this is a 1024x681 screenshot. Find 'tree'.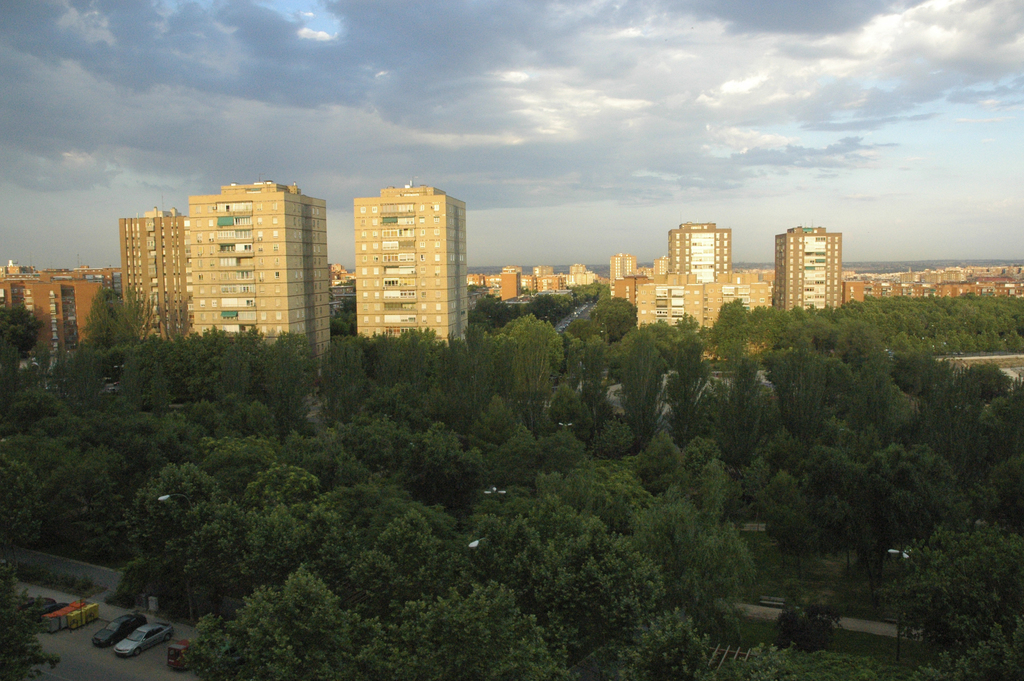
Bounding box: Rect(0, 321, 24, 434).
